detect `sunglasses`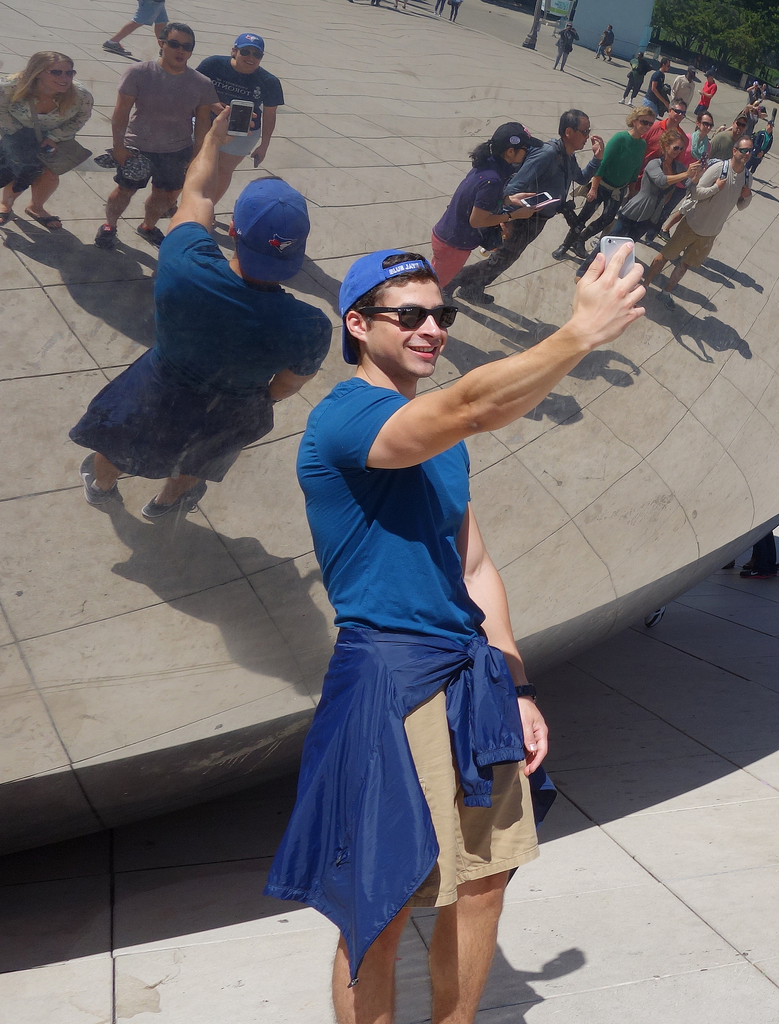
l=669, t=106, r=686, b=116
